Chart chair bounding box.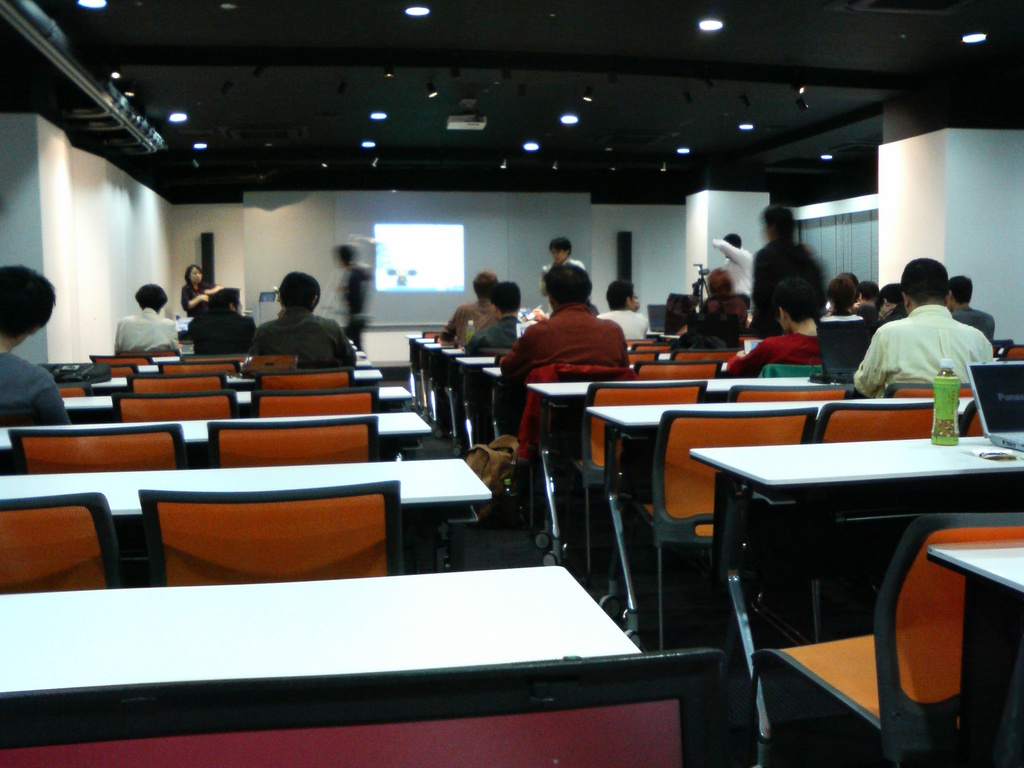
Charted: <region>630, 355, 730, 381</region>.
